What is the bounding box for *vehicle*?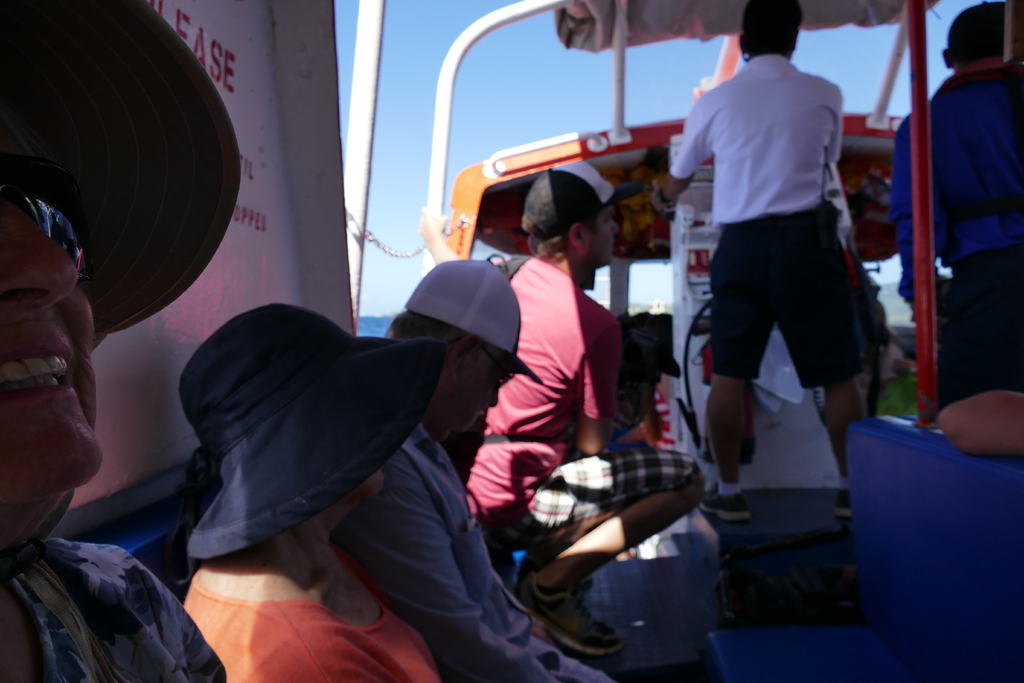
bbox(0, 0, 1023, 682).
